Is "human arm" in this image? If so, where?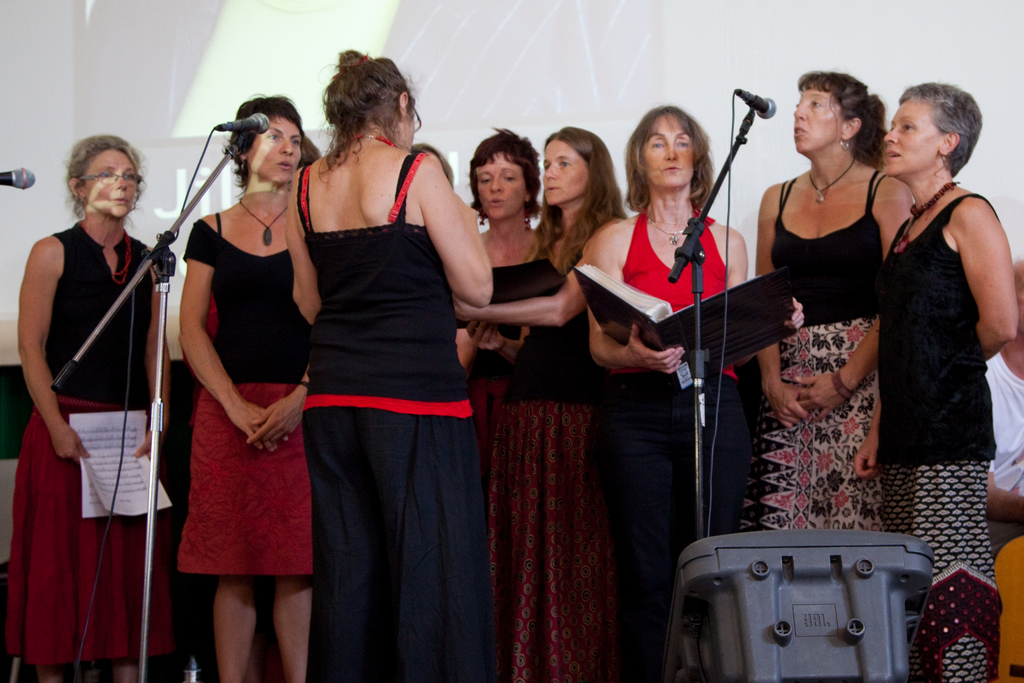
Yes, at 400,170,472,277.
